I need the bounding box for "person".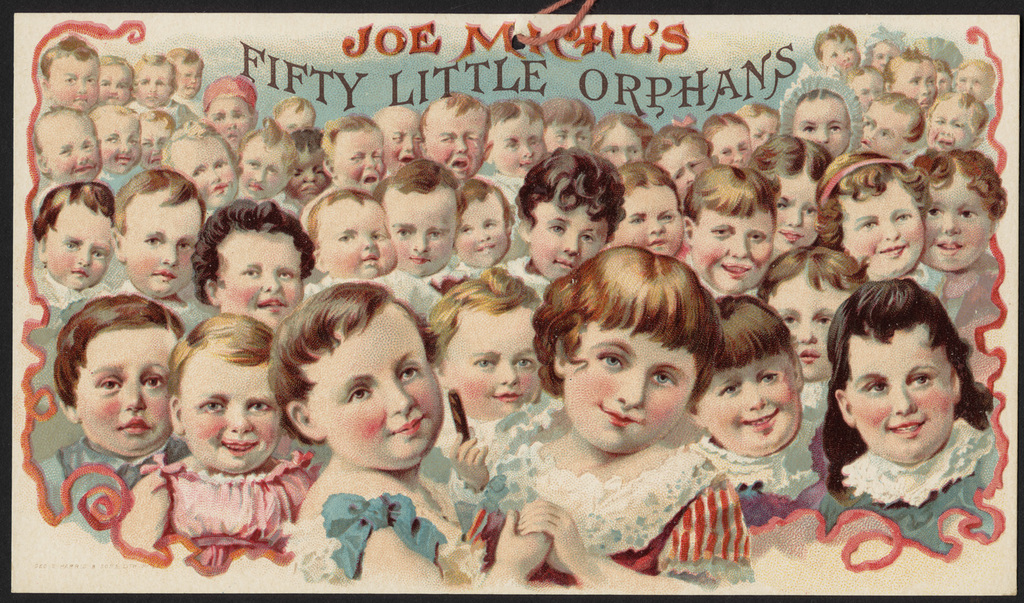
Here it is: {"x1": 378, "y1": 156, "x2": 470, "y2": 338}.
